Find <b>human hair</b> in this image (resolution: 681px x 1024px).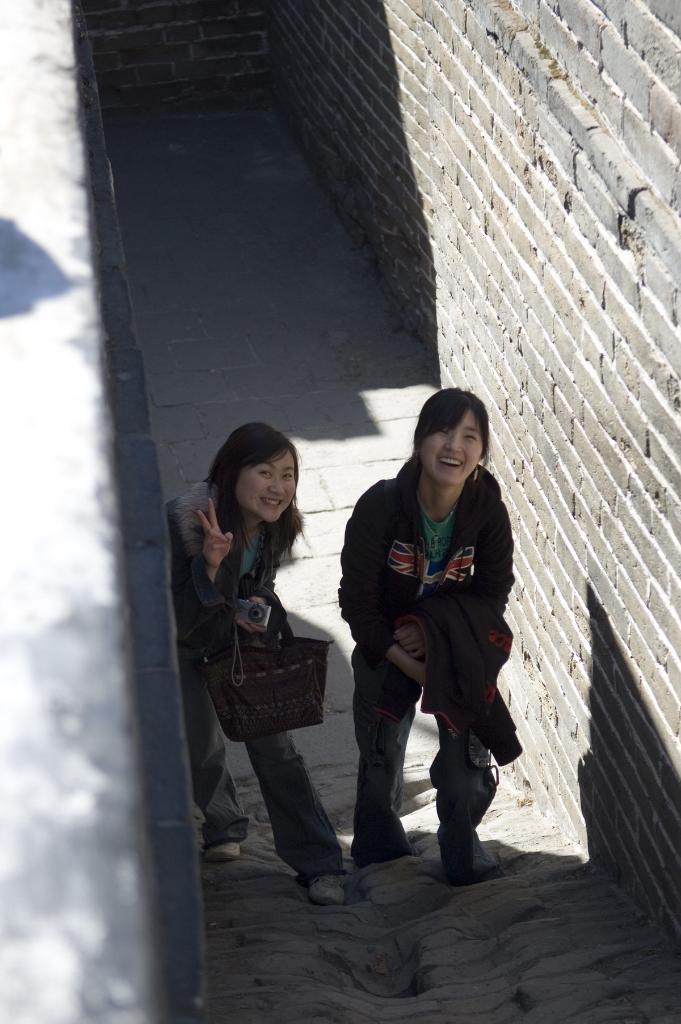
403,387,498,502.
